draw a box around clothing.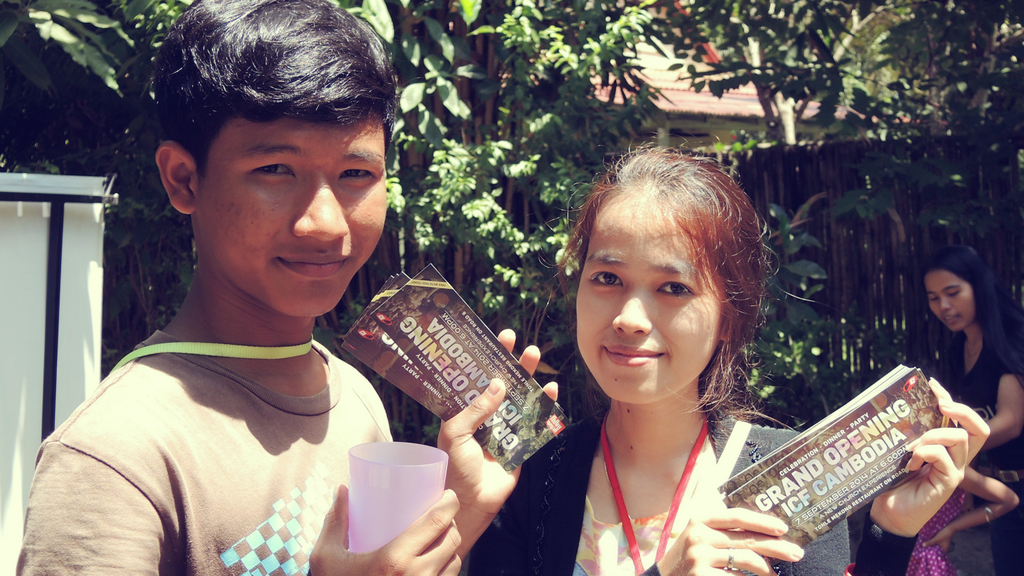
x1=17, y1=329, x2=392, y2=575.
